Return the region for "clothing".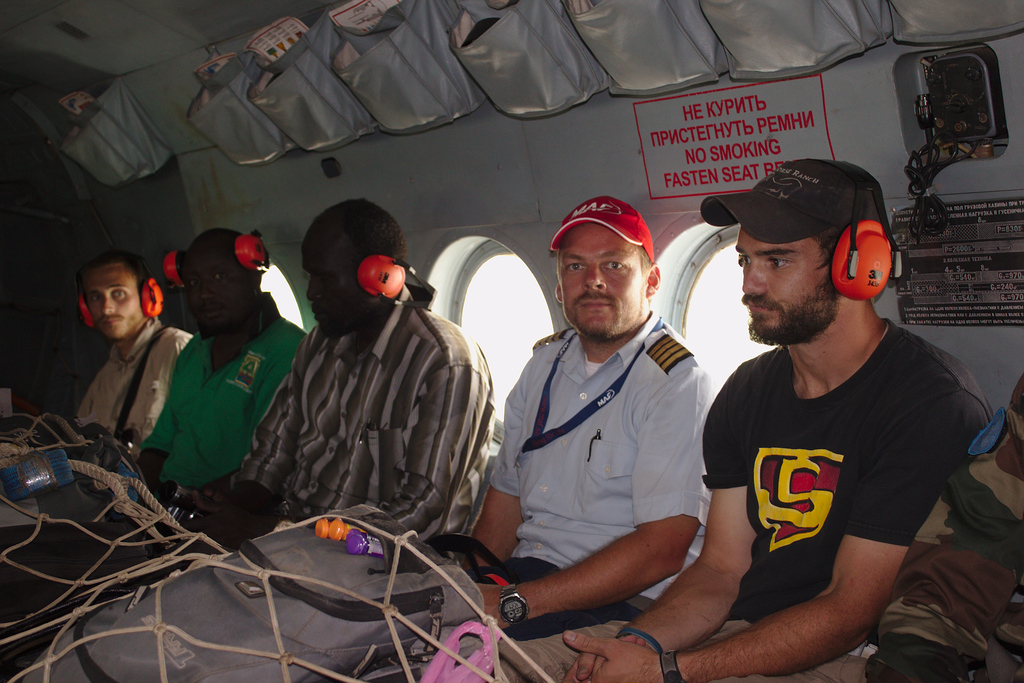
<box>480,320,988,682</box>.
